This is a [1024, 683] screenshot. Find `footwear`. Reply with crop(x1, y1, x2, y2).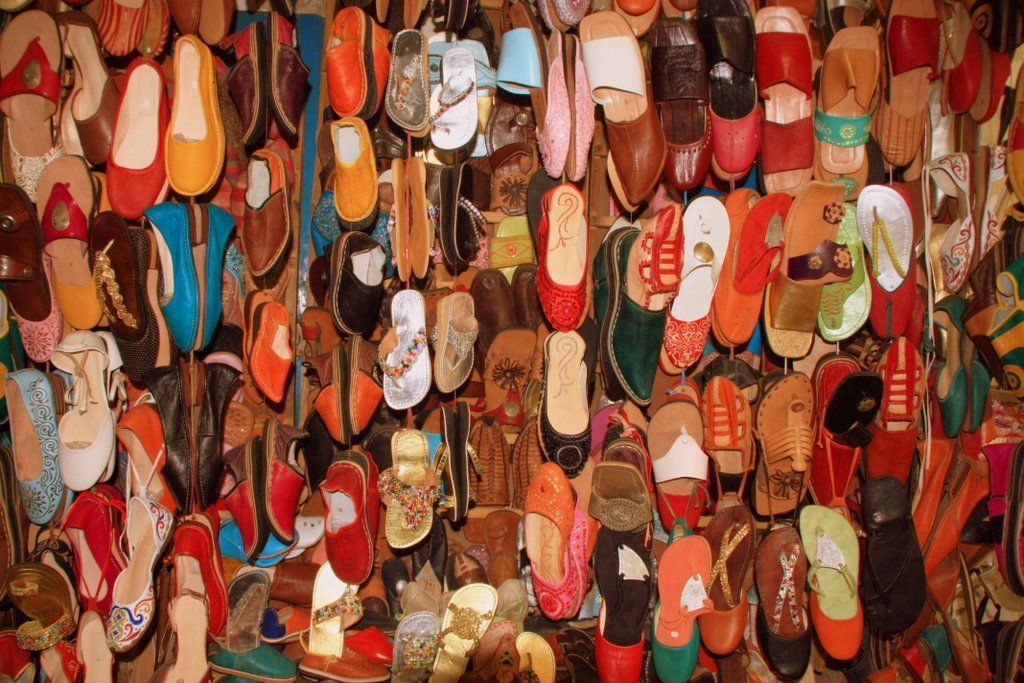
crop(222, 21, 266, 150).
